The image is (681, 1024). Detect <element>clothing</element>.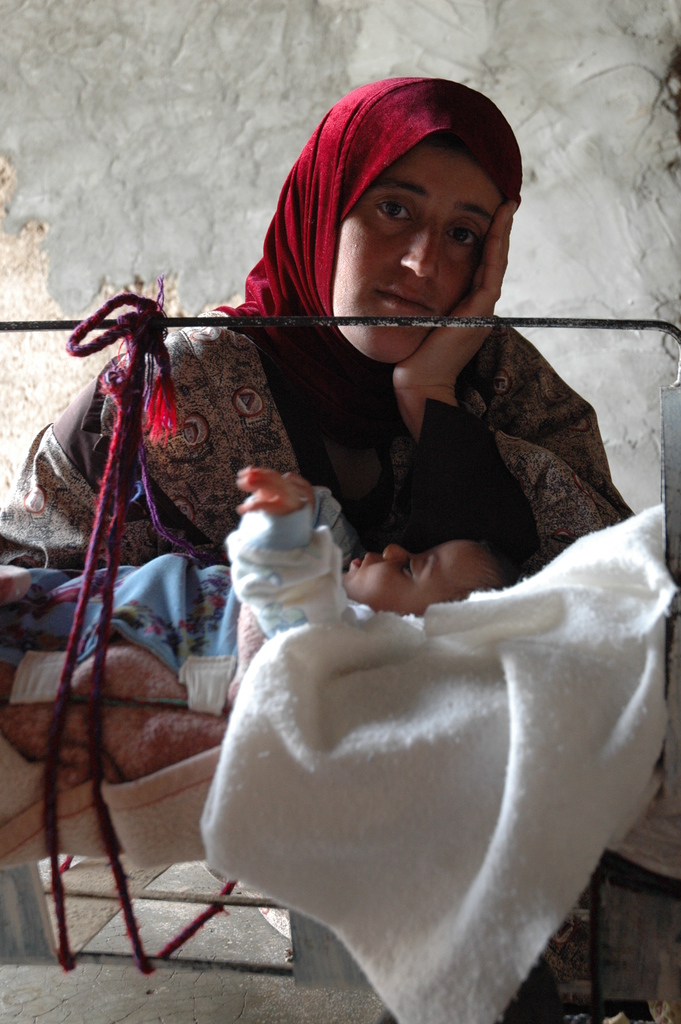
Detection: region(0, 311, 637, 568).
